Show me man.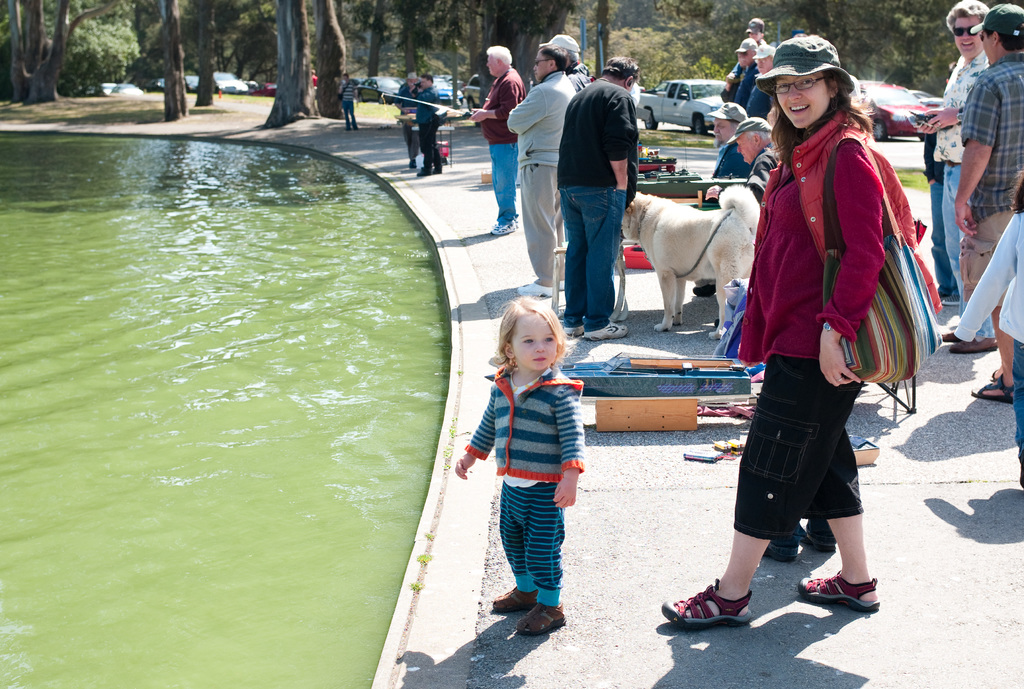
man is here: 904:0:987:355.
